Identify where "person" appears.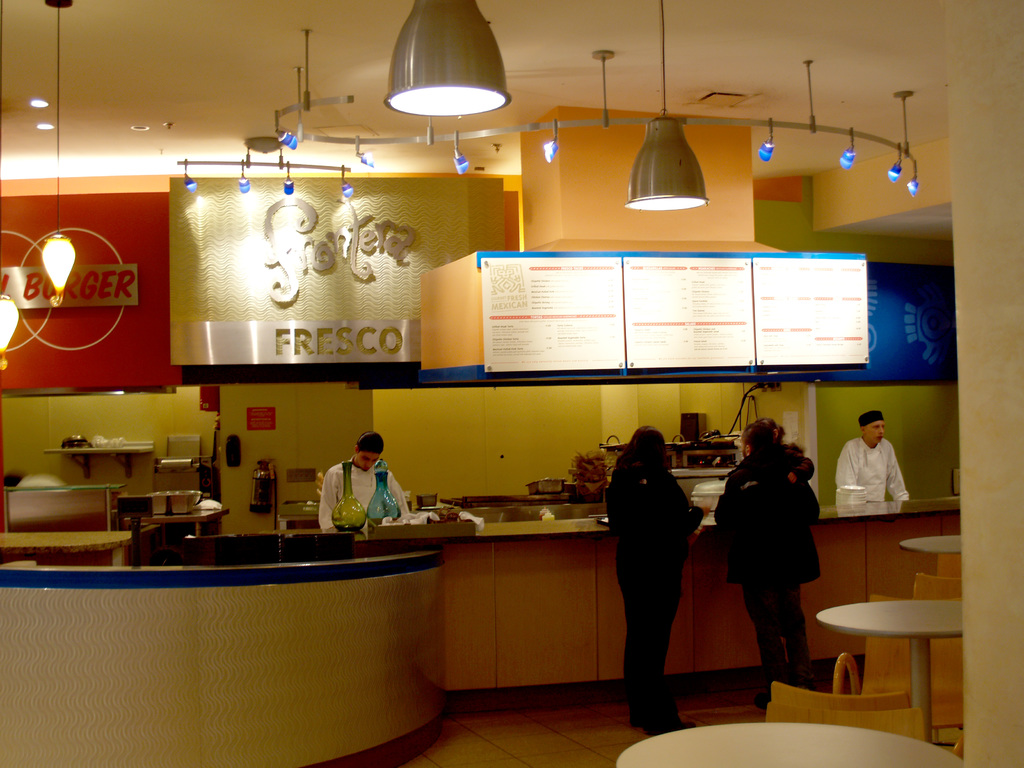
Appears at pyautogui.locateOnScreen(717, 415, 828, 719).
